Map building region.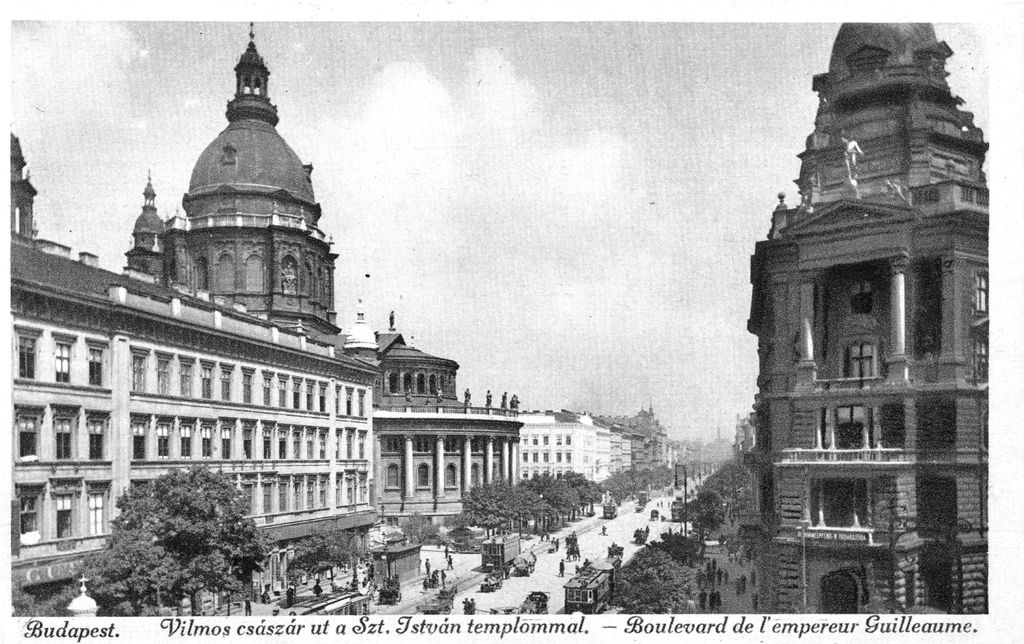
Mapped to box=[748, 19, 989, 606].
